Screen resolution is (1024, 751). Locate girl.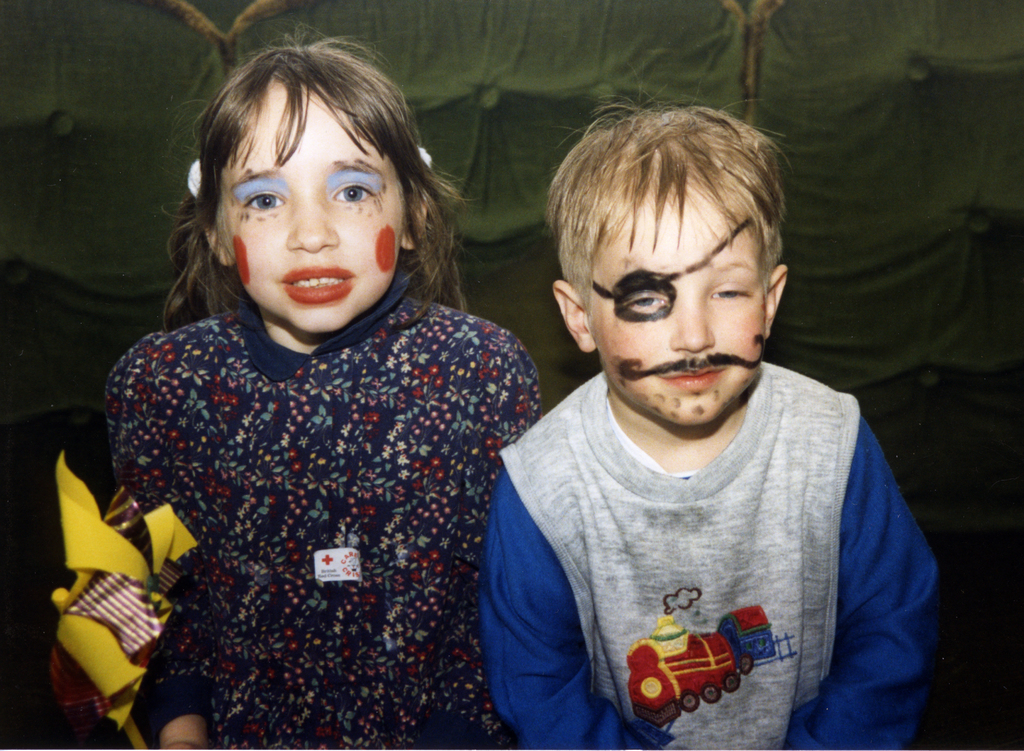
x1=97, y1=32, x2=538, y2=748.
